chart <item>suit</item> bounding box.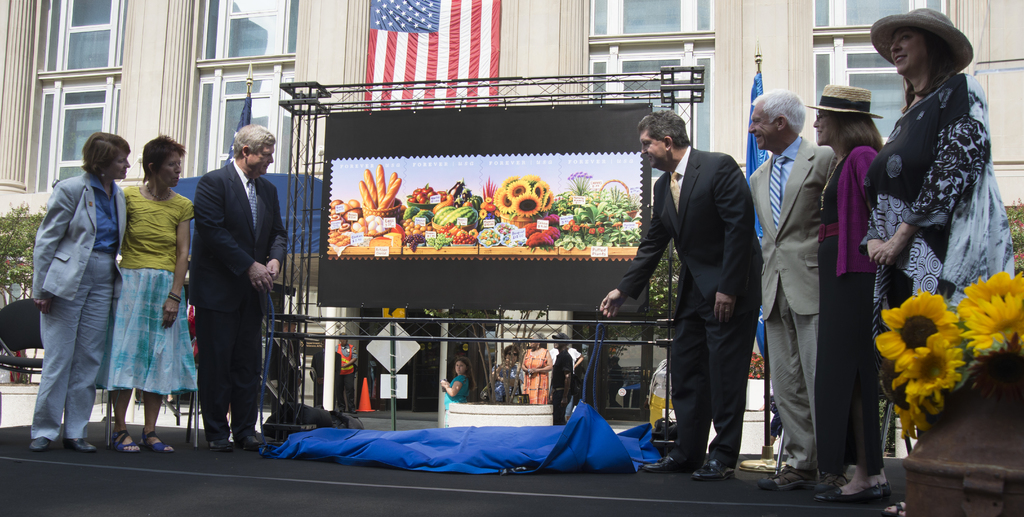
Charted: select_region(612, 142, 765, 463).
